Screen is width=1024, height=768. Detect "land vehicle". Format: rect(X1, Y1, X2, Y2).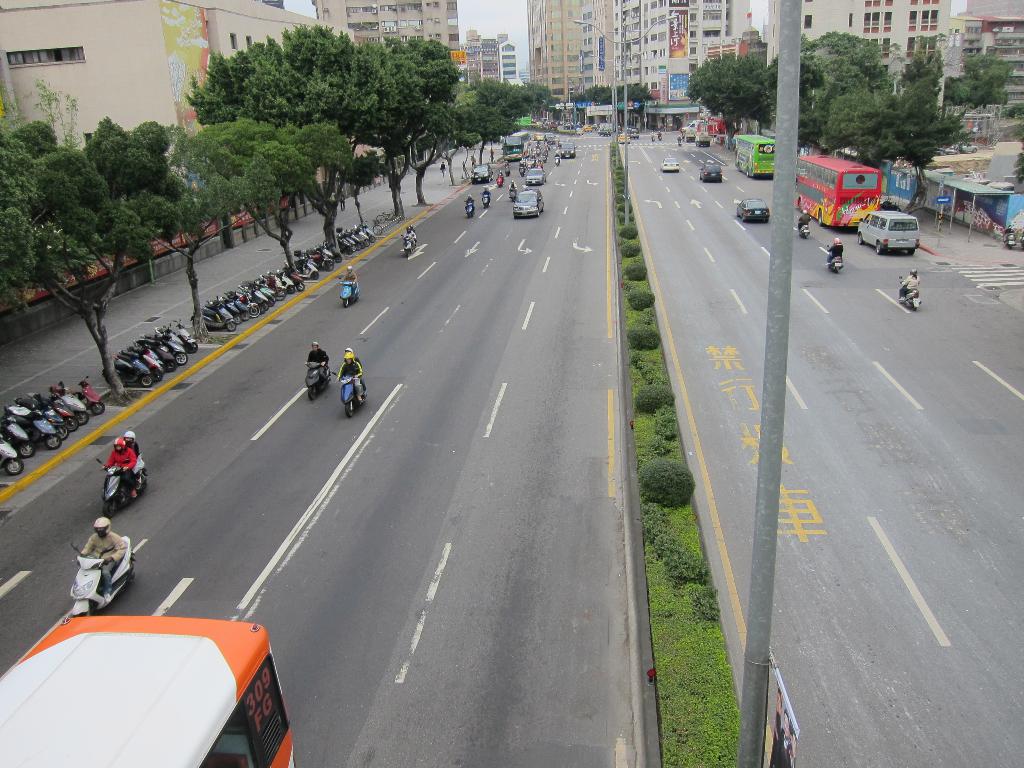
rect(0, 614, 294, 767).
